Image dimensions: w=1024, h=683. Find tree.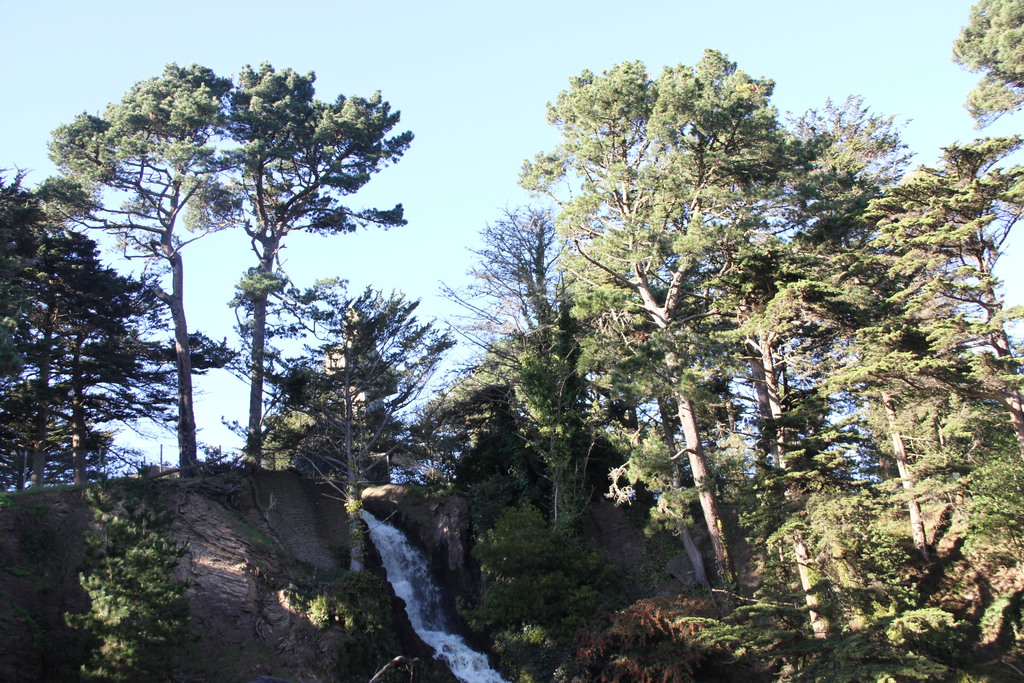
490 54 866 600.
